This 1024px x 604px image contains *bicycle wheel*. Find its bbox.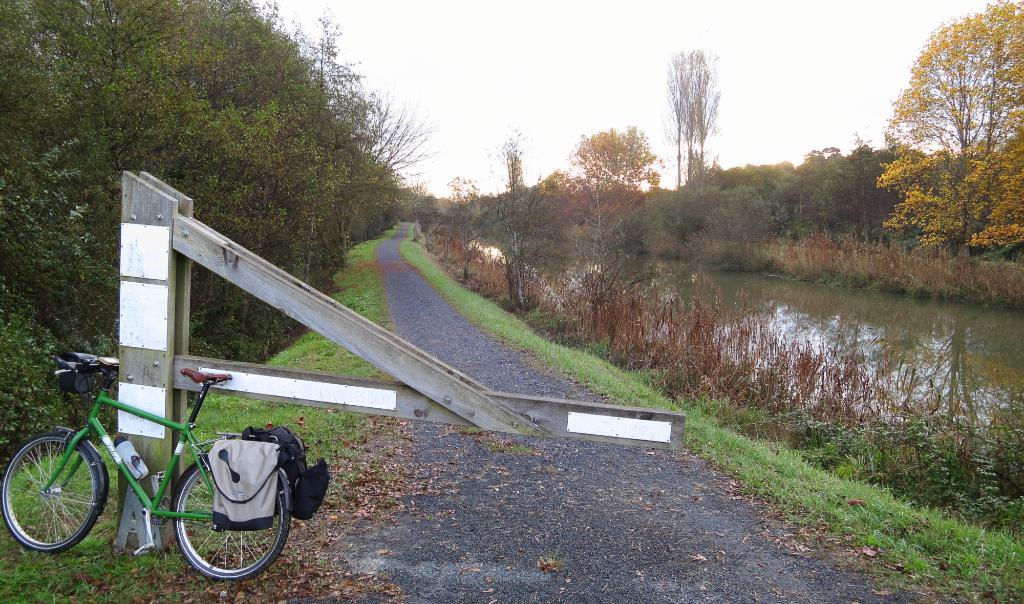
170 452 294 587.
